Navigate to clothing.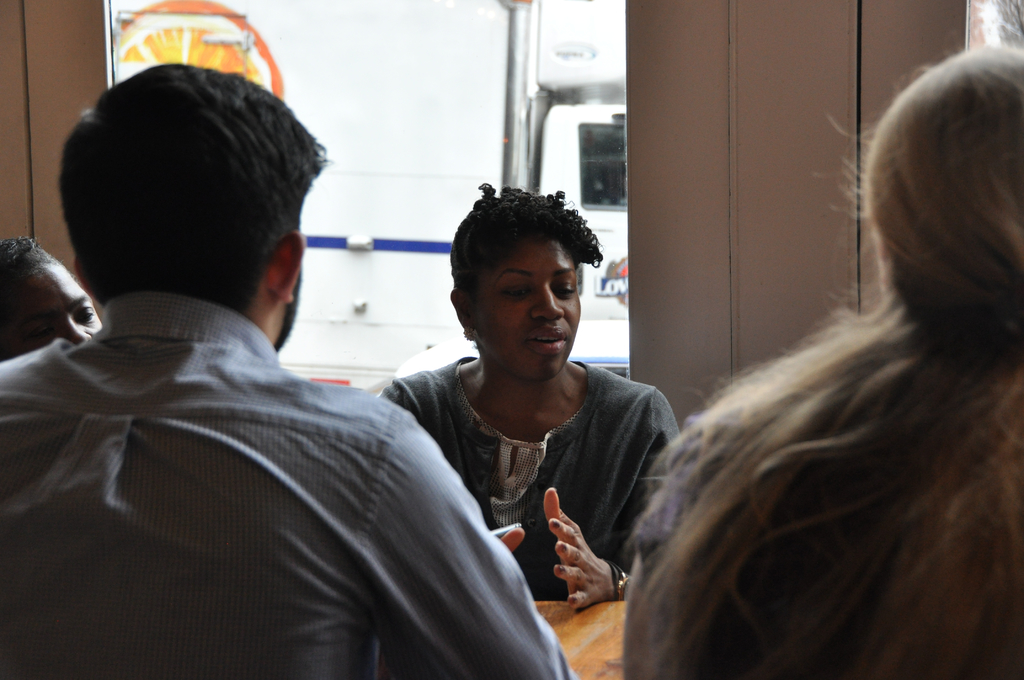
Navigation target: bbox=[376, 352, 677, 580].
